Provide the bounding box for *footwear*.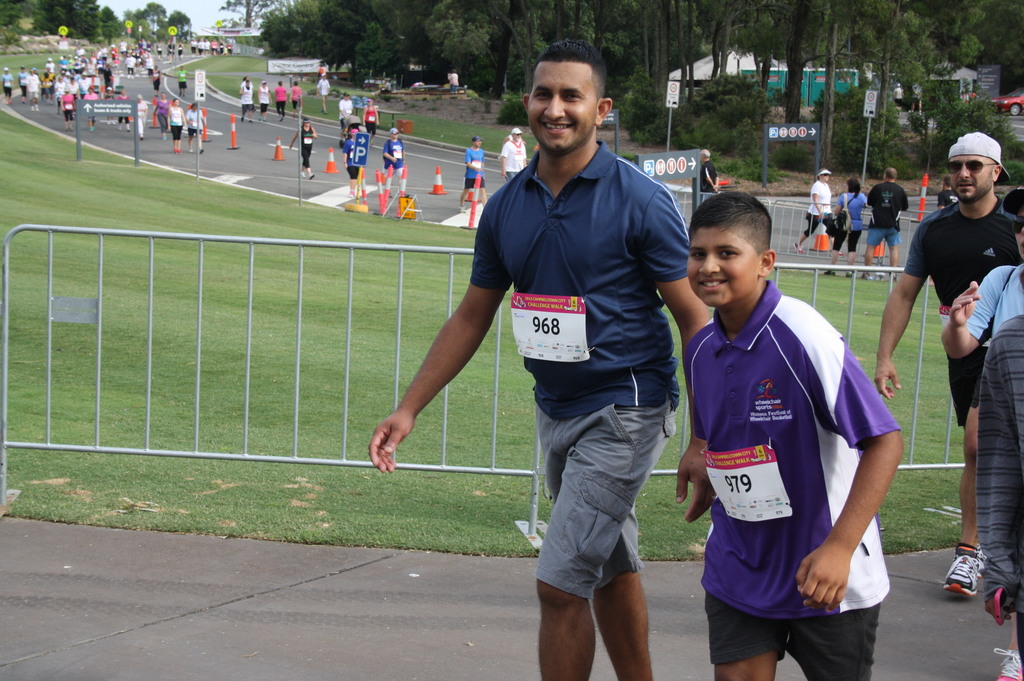
[243,115,245,121].
